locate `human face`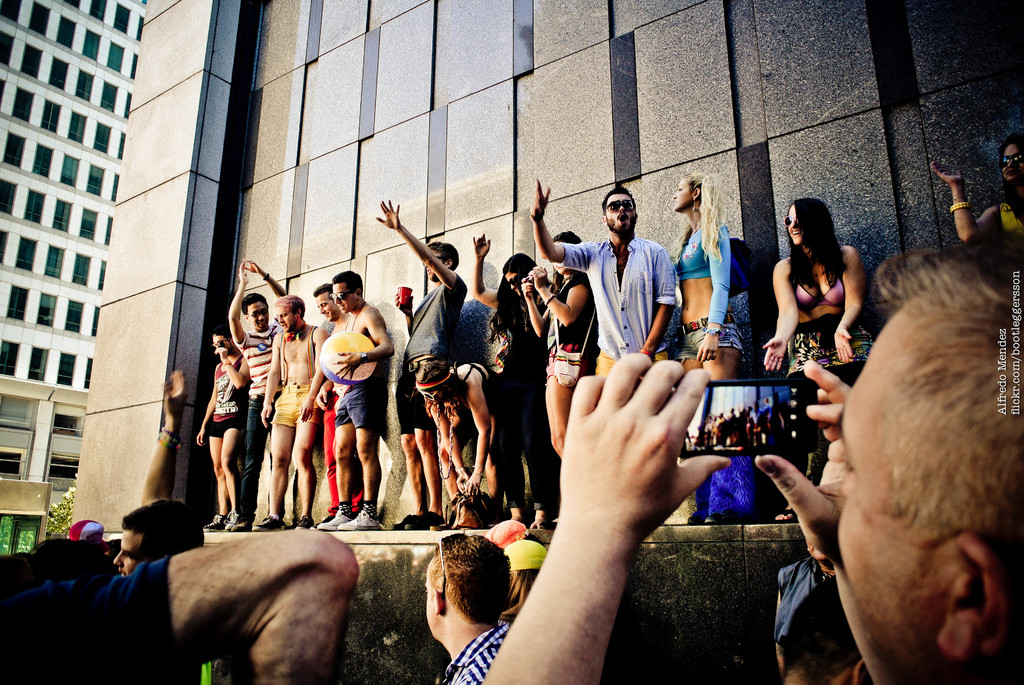
select_region(785, 203, 806, 246)
